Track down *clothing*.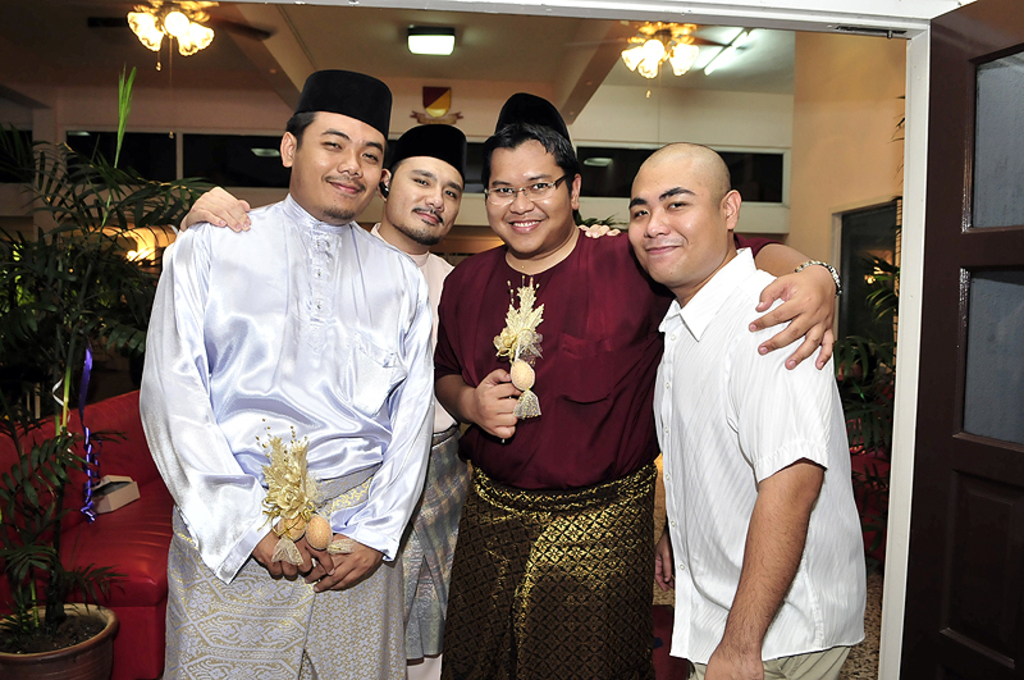
Tracked to 431/224/788/679.
